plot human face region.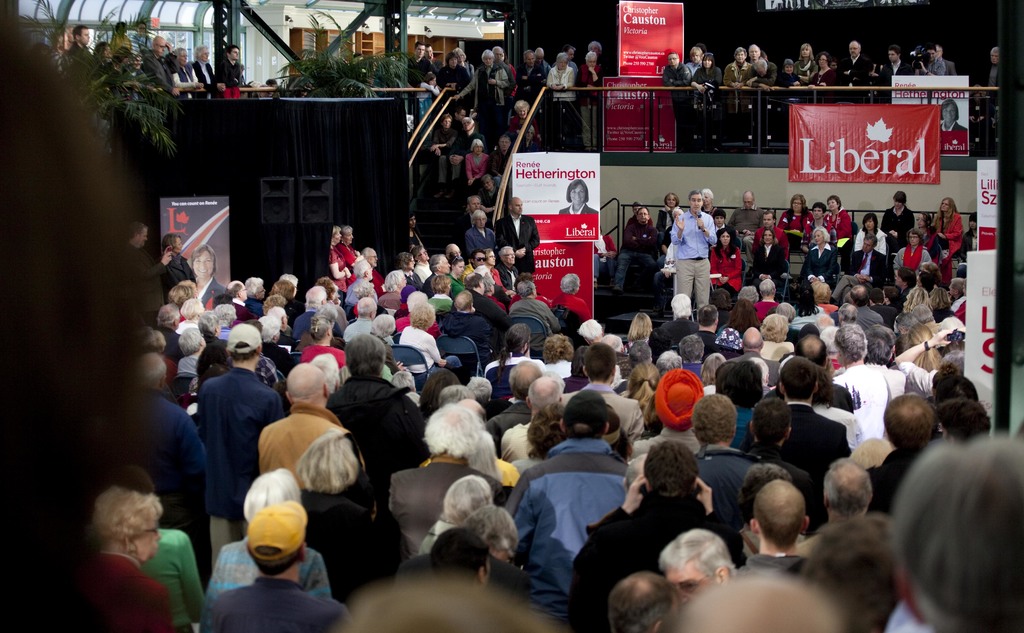
Plotted at region(741, 192, 755, 208).
